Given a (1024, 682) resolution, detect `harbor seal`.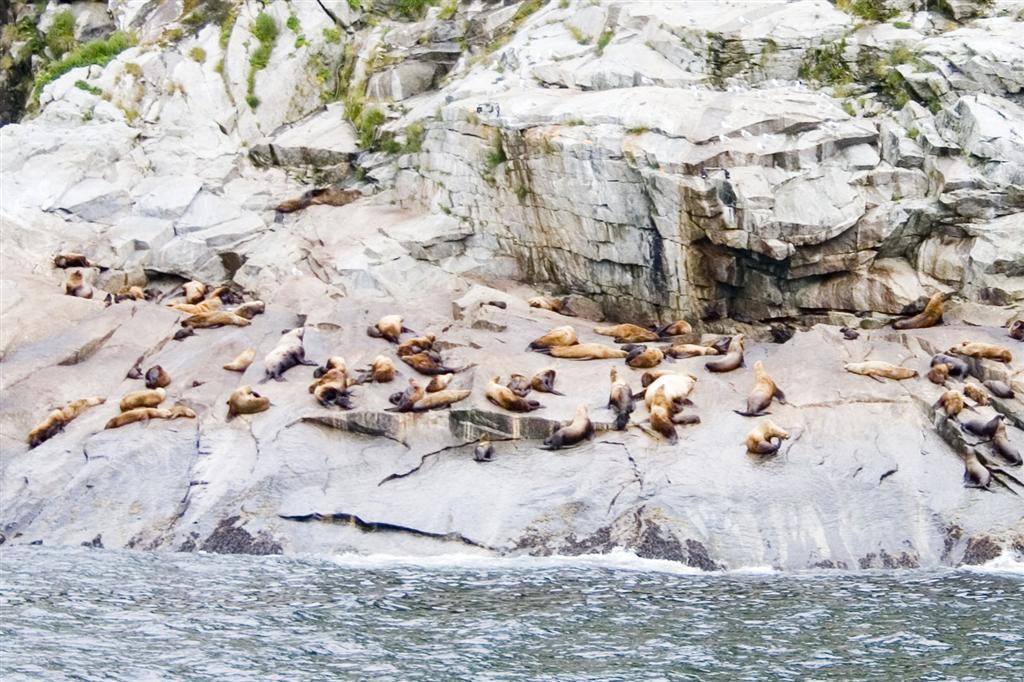
[left=141, top=364, right=175, bottom=386].
